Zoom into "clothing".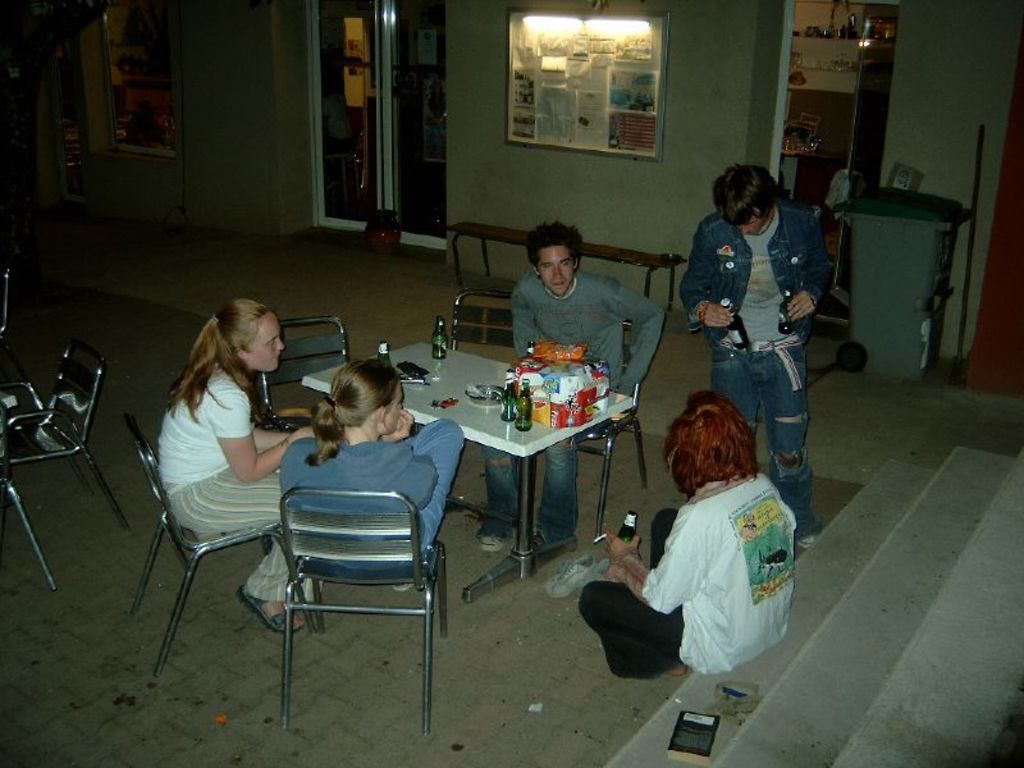
Zoom target: BBox(280, 420, 468, 581).
